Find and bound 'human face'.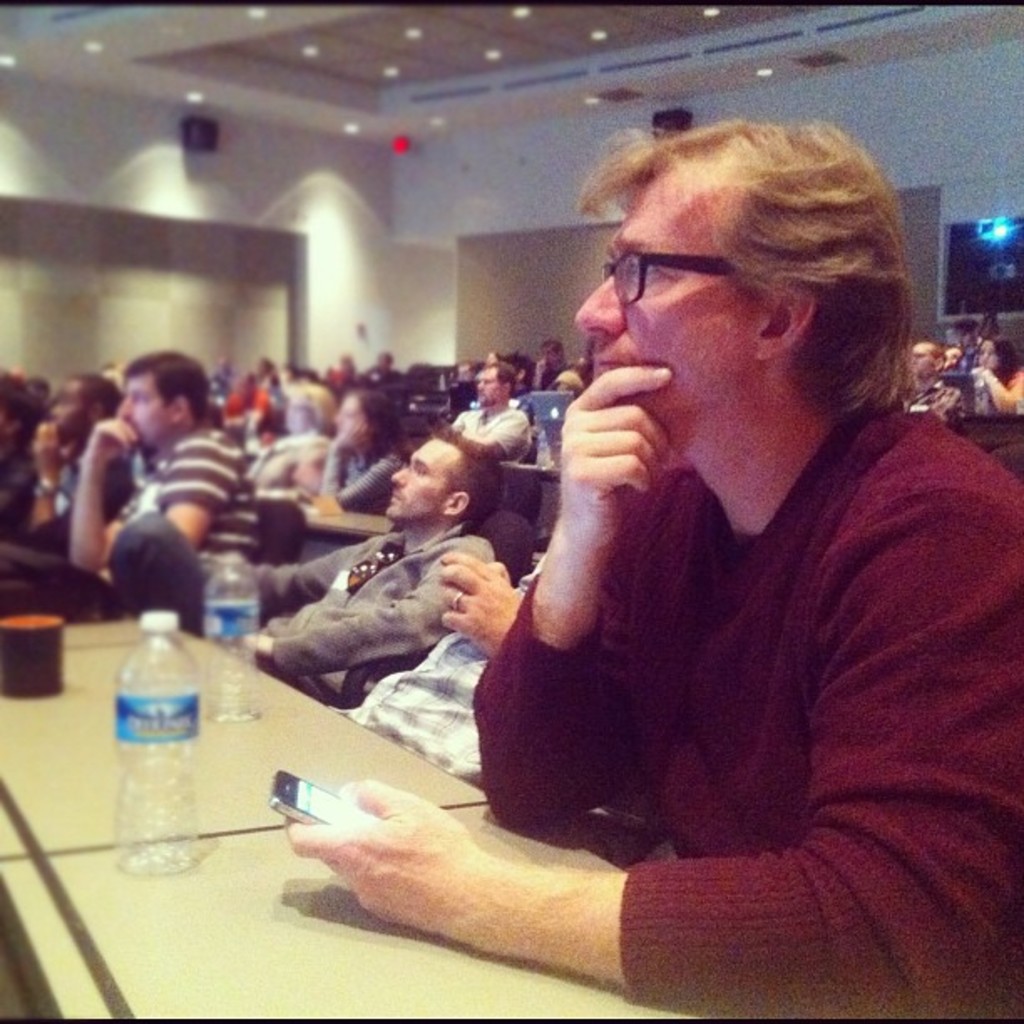
Bound: [left=333, top=388, right=361, bottom=442].
